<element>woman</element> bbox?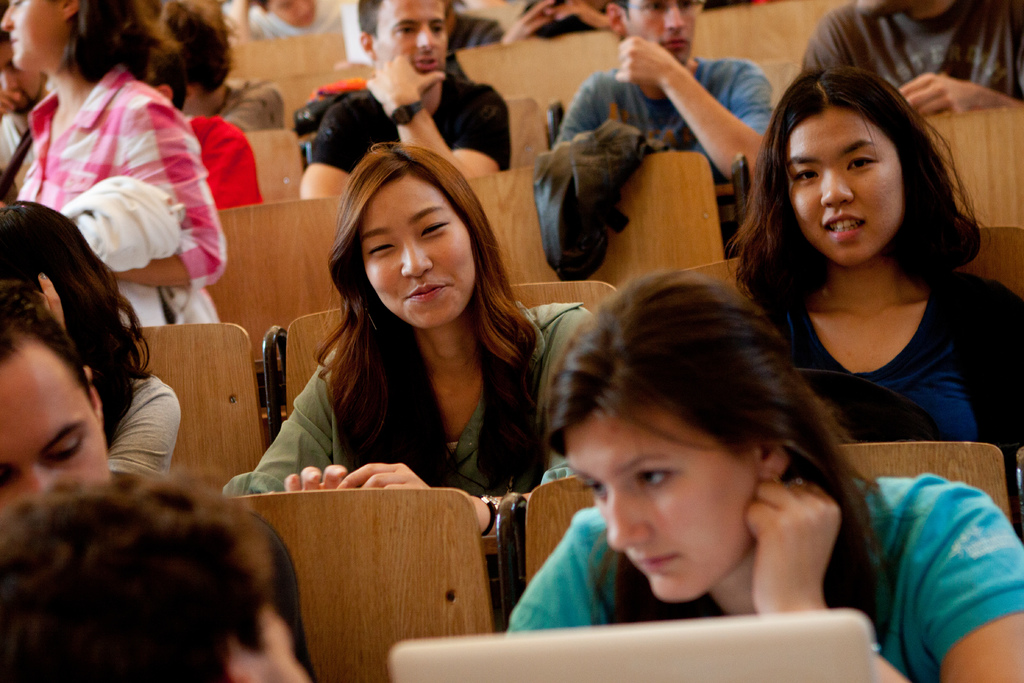
Rect(722, 66, 1023, 525)
